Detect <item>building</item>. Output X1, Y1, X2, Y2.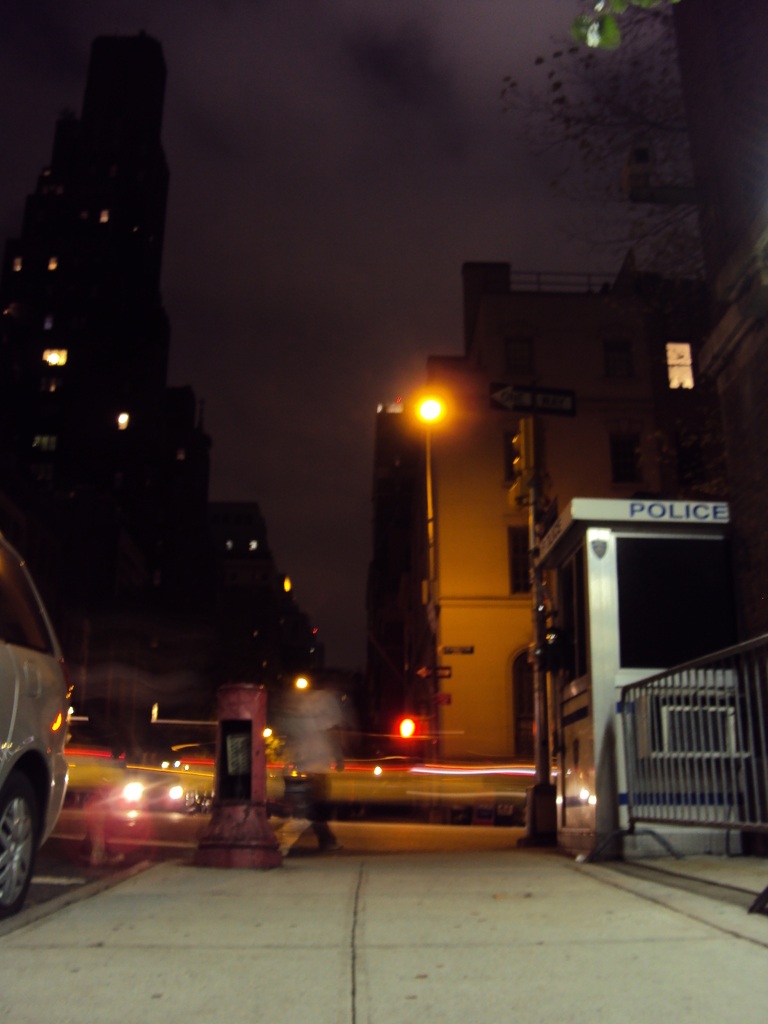
353, 0, 765, 870.
